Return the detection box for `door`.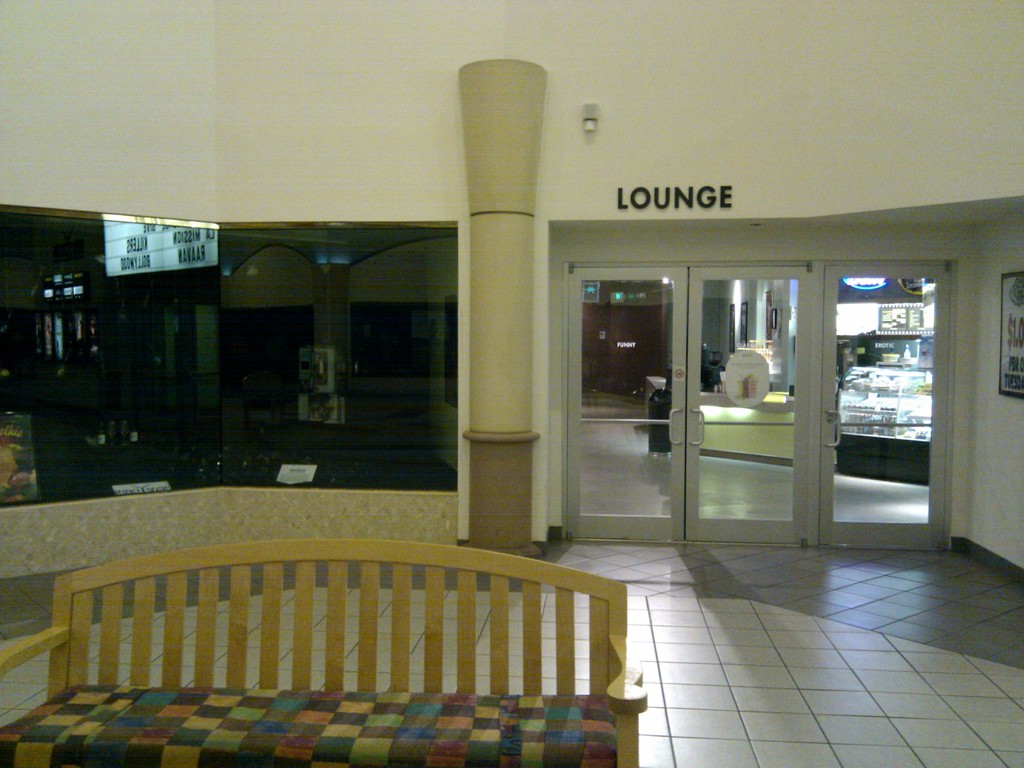
BBox(577, 203, 937, 548).
